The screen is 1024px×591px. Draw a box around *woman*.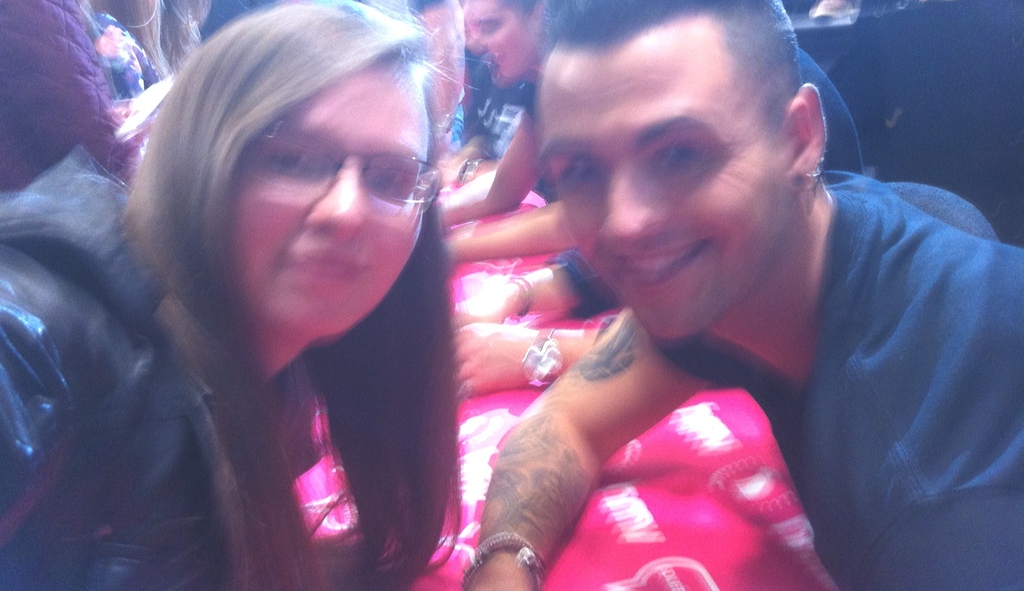
[left=75, top=0, right=540, bottom=582].
